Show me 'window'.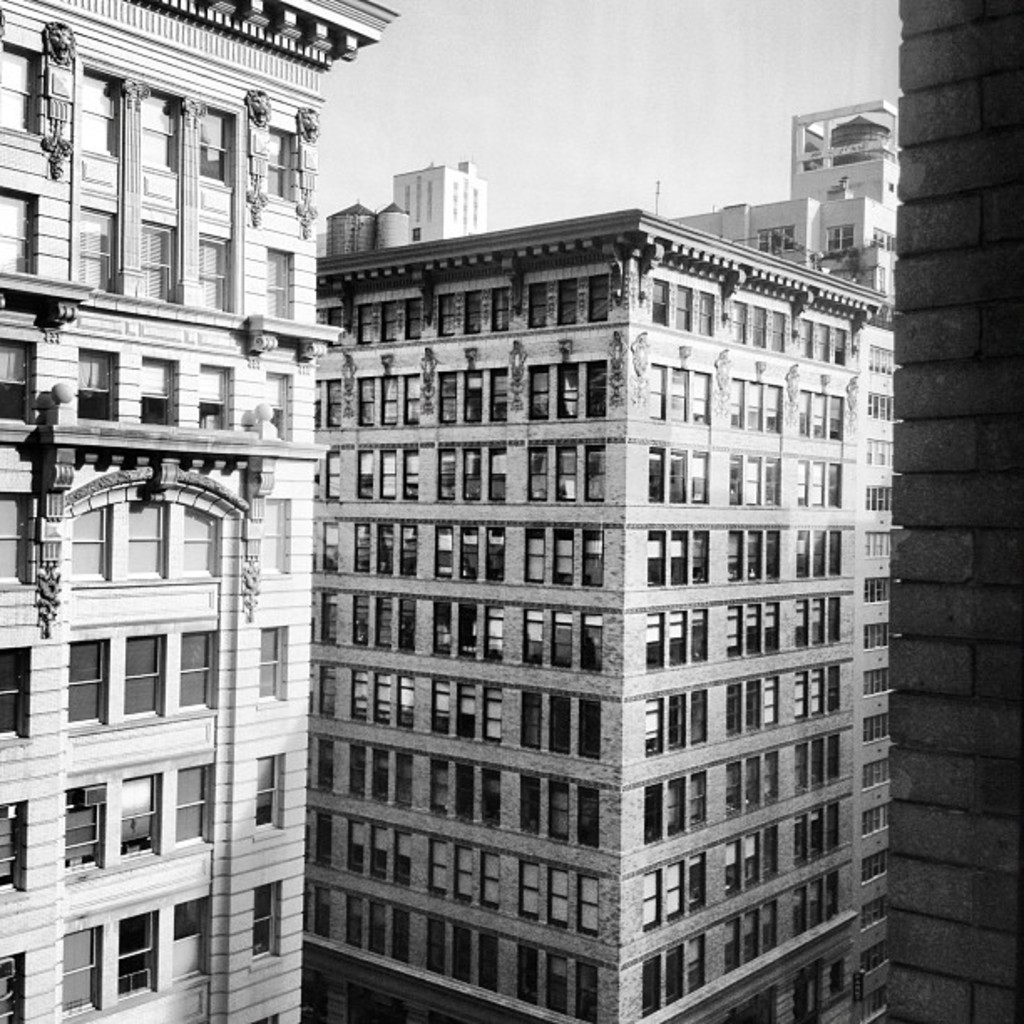
'window' is here: crop(353, 450, 373, 495).
